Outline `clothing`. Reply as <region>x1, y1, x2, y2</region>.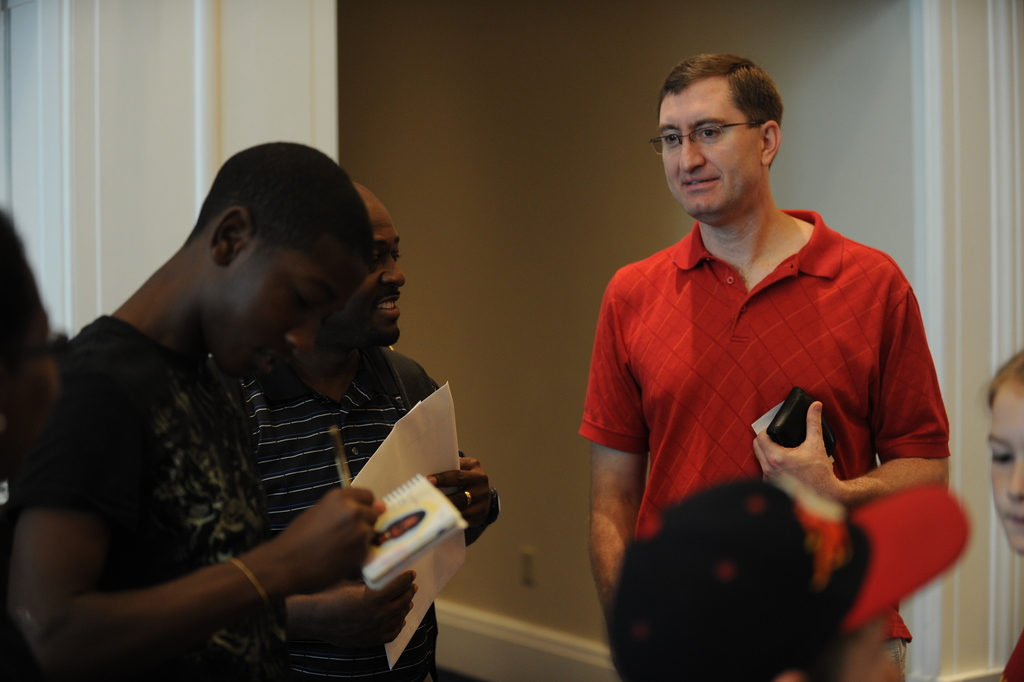
<region>578, 213, 952, 681</region>.
